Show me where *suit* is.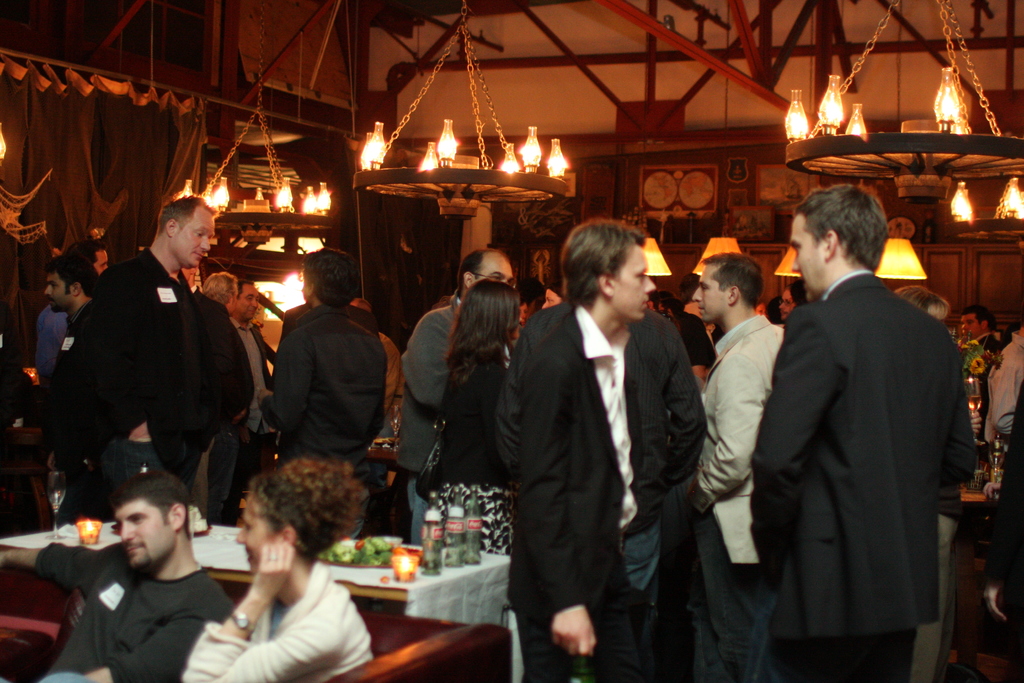
*suit* is at bbox=[61, 247, 211, 479].
